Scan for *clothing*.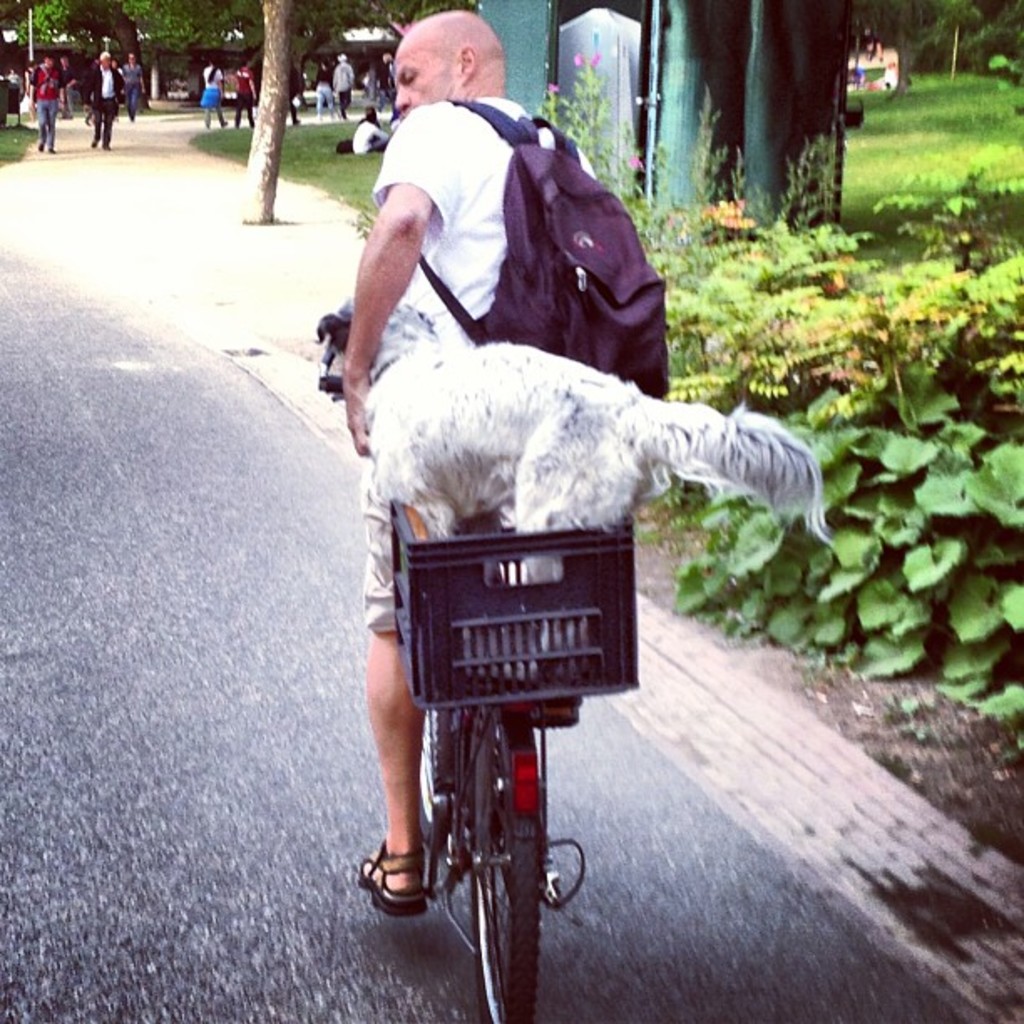
Scan result: (x1=356, y1=94, x2=617, y2=649).
